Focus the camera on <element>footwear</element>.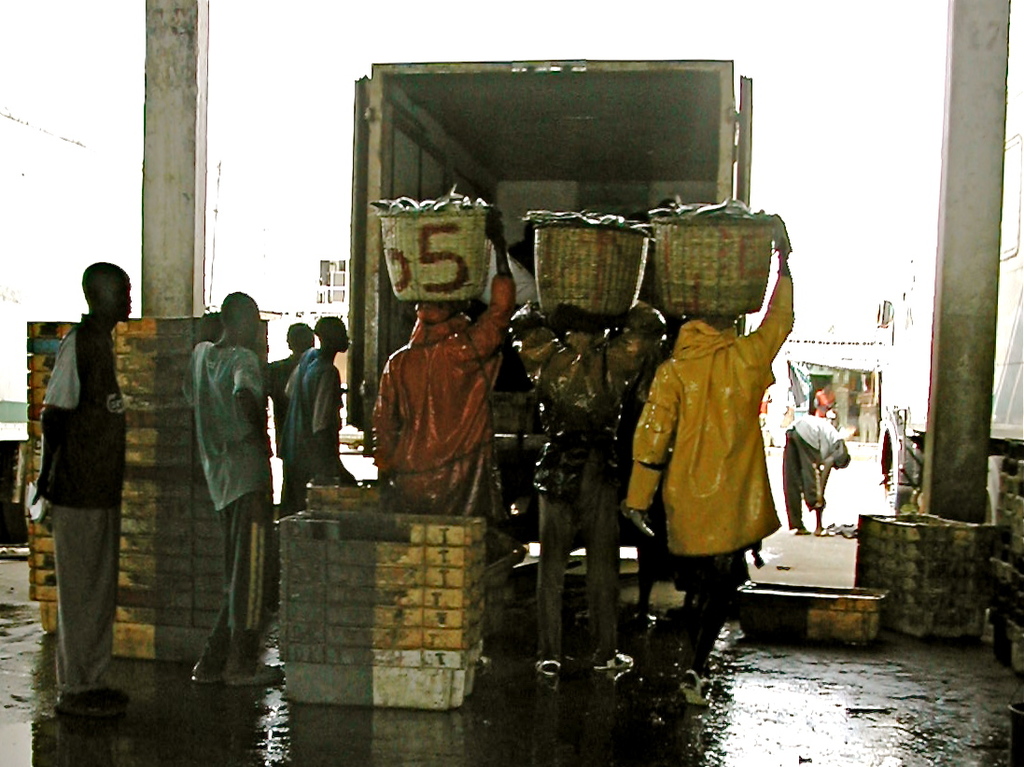
Focus region: {"left": 835, "top": 522, "right": 856, "bottom": 537}.
